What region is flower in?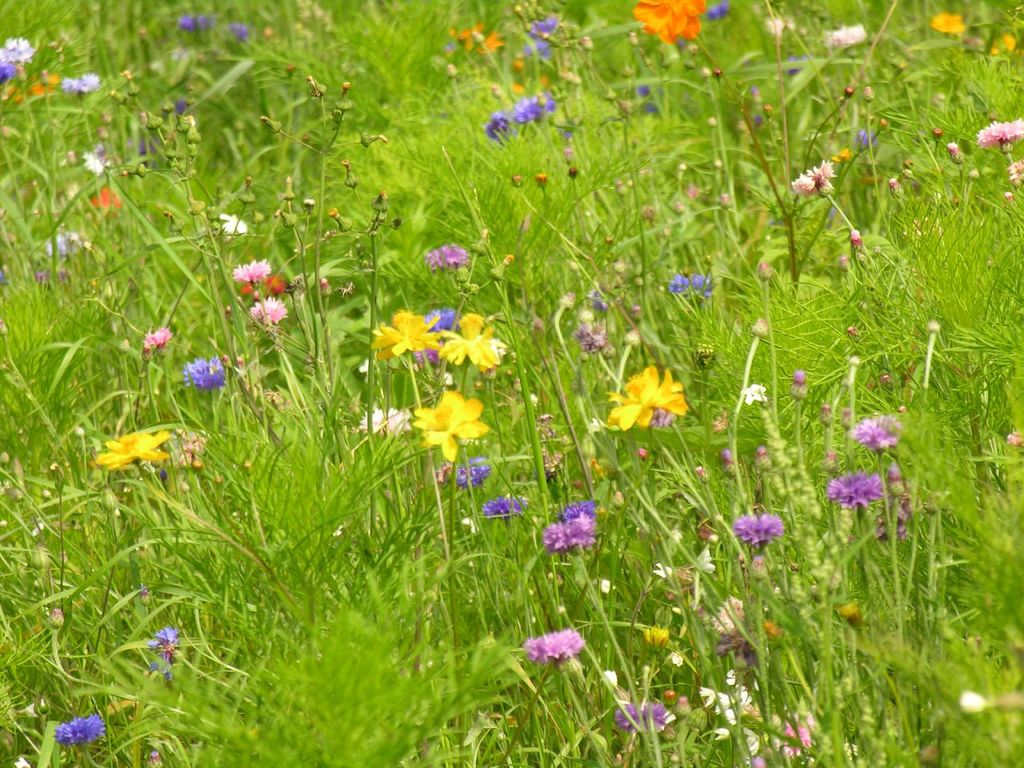
l=234, t=258, r=290, b=299.
